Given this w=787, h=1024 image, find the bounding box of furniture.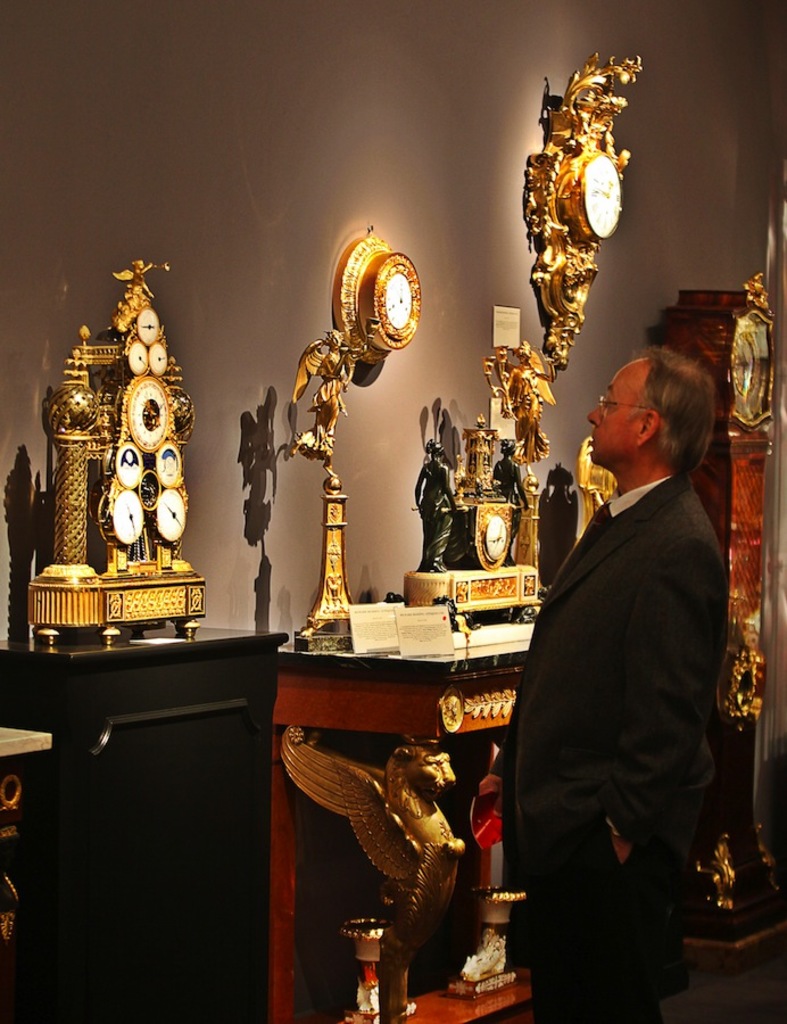
(0,610,298,1023).
